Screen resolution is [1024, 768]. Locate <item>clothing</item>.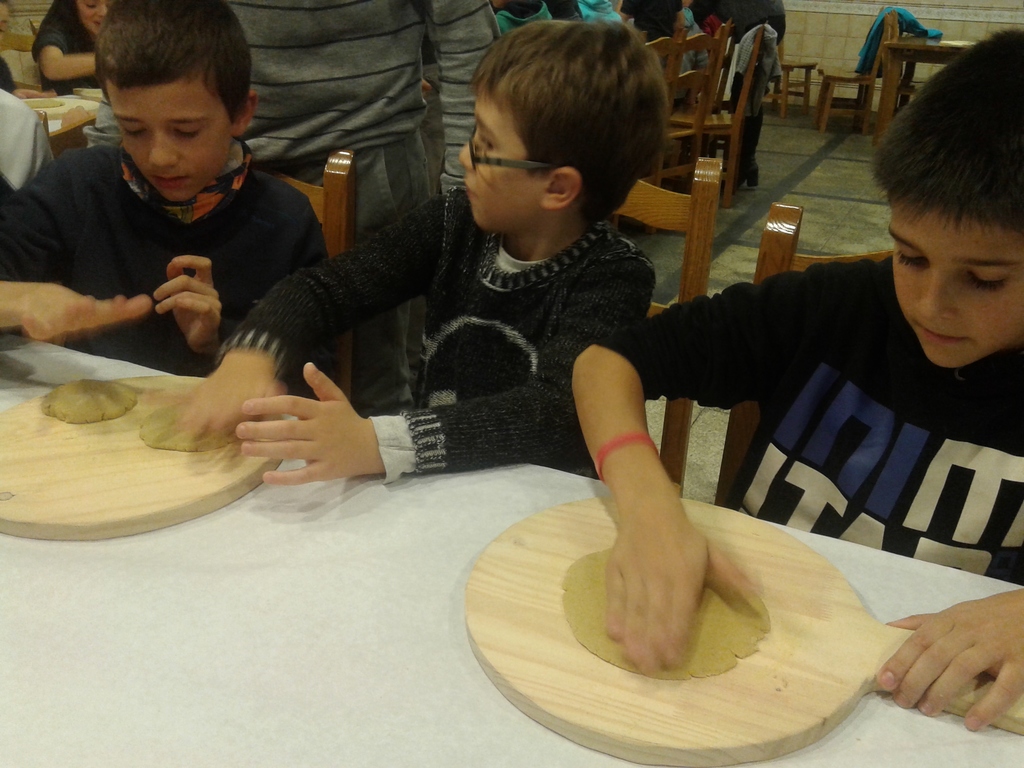
[426,4,504,184].
